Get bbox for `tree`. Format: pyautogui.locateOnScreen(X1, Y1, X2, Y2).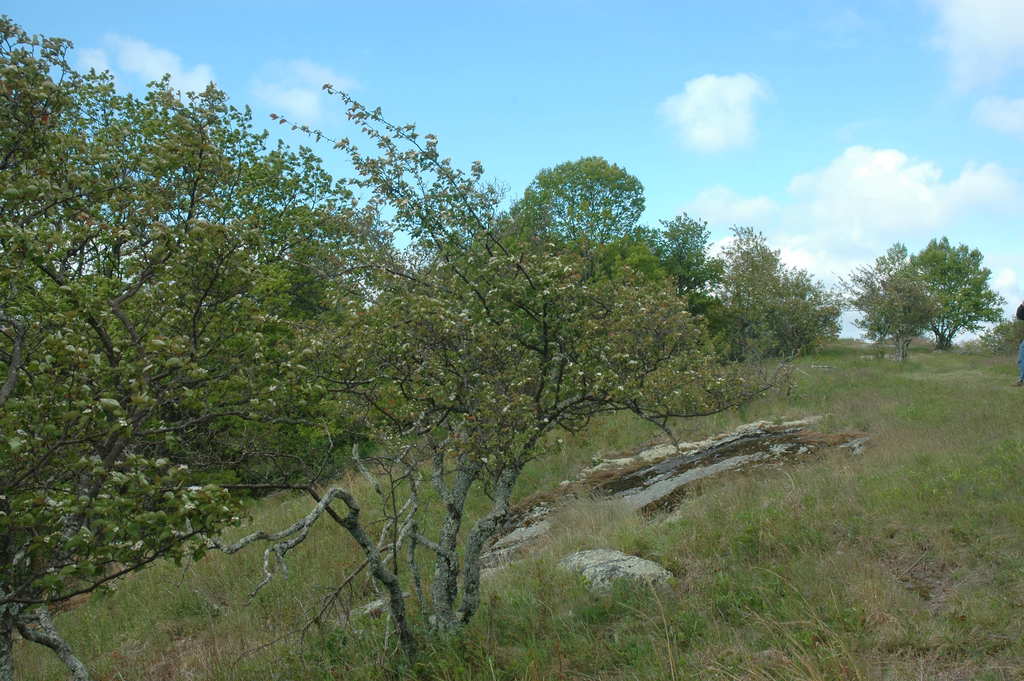
pyautogui.locateOnScreen(232, 91, 799, 680).
